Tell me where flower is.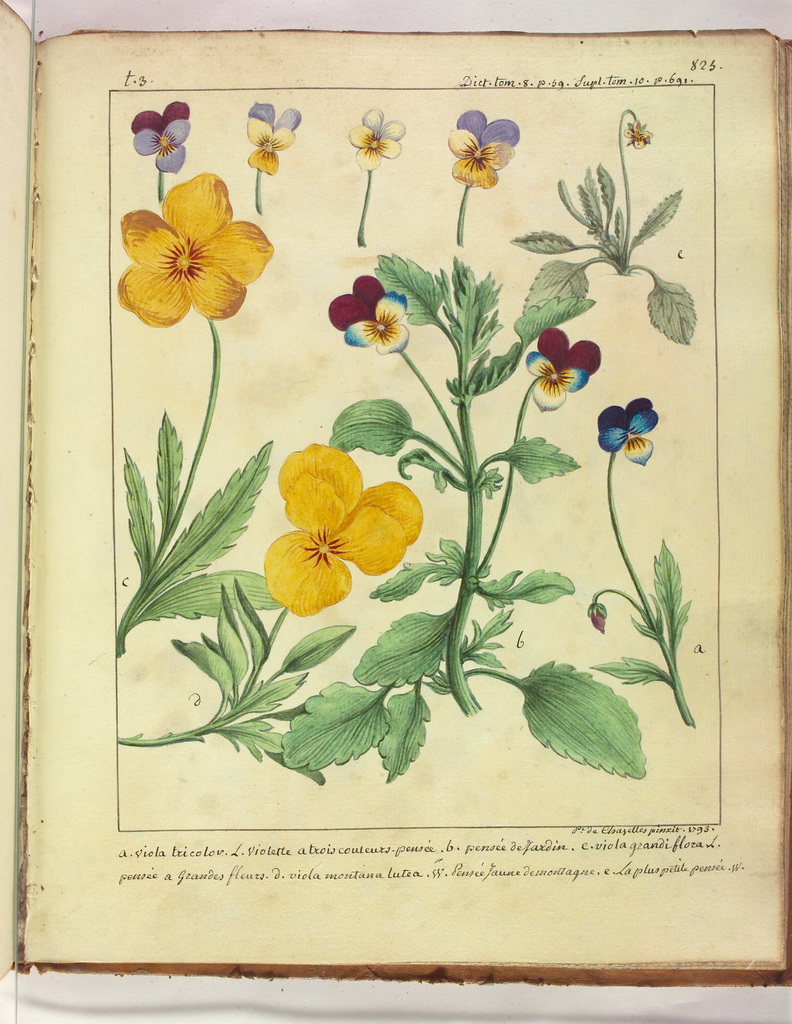
flower is at bbox=[524, 326, 604, 412].
